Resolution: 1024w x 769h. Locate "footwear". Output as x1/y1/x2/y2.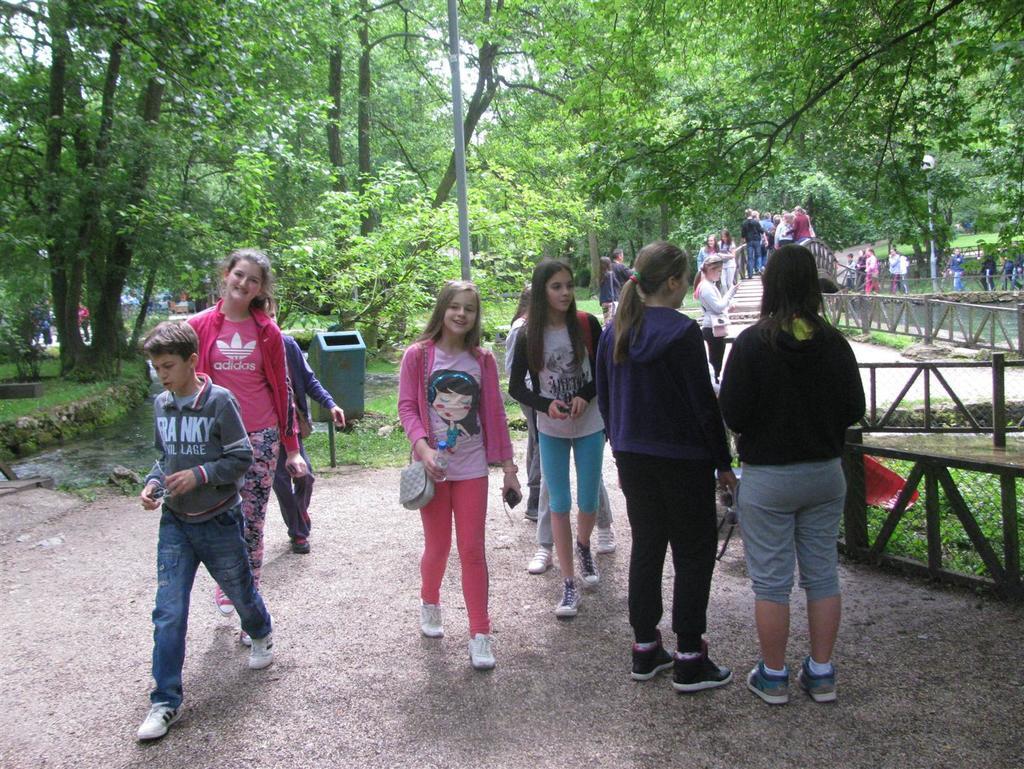
756/270/761/272.
